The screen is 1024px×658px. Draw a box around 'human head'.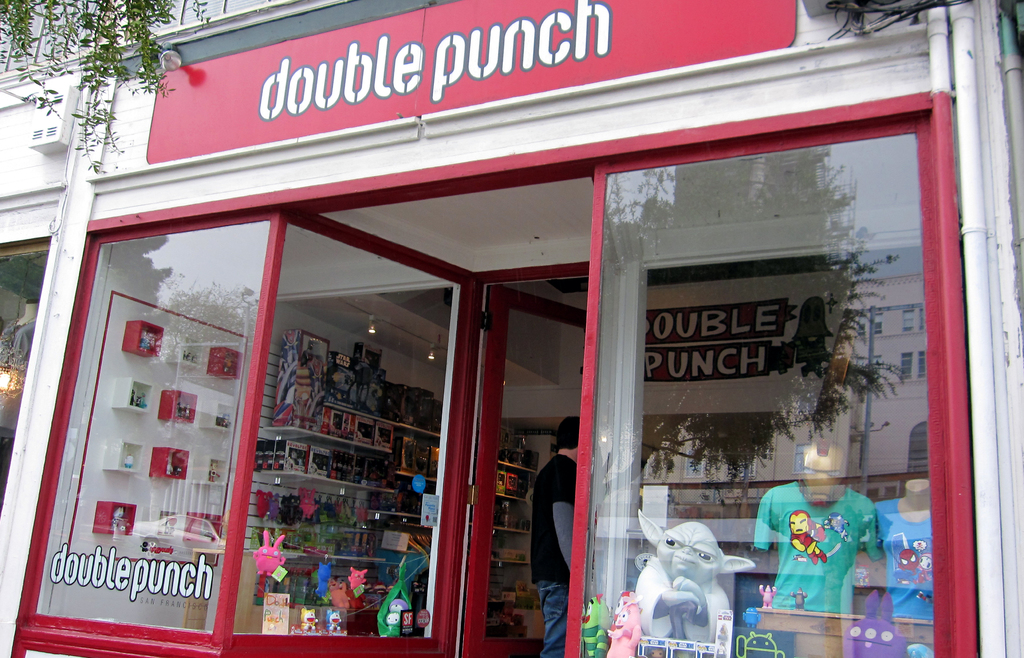
detection(559, 411, 593, 459).
